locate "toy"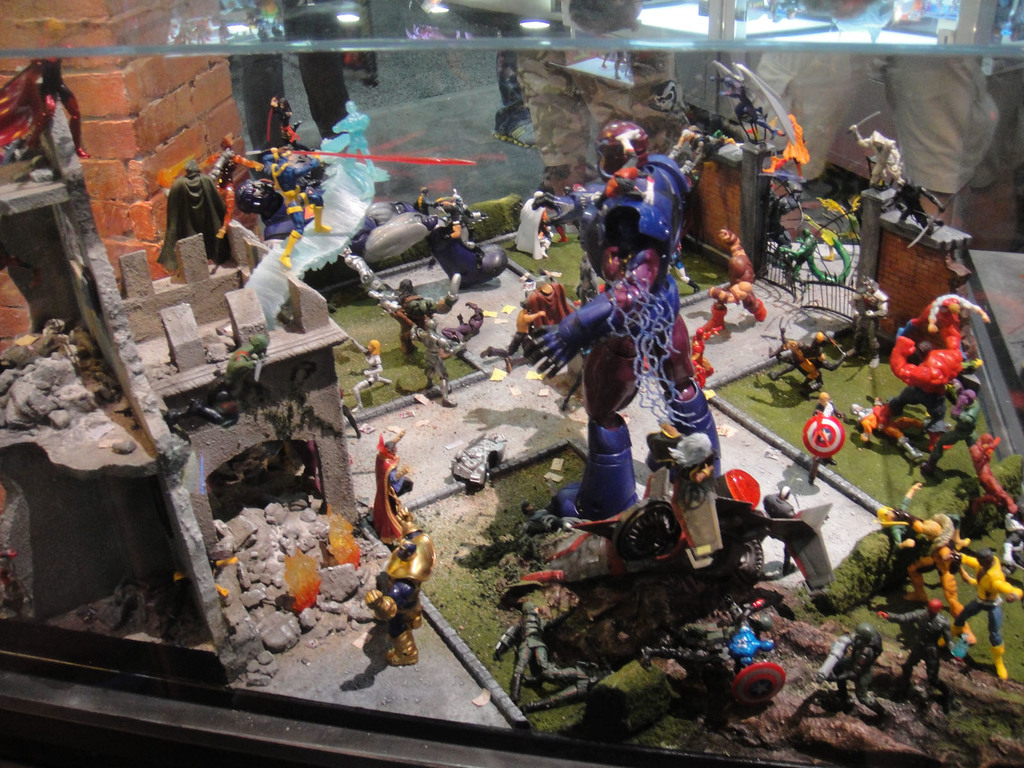
[363,426,415,539]
